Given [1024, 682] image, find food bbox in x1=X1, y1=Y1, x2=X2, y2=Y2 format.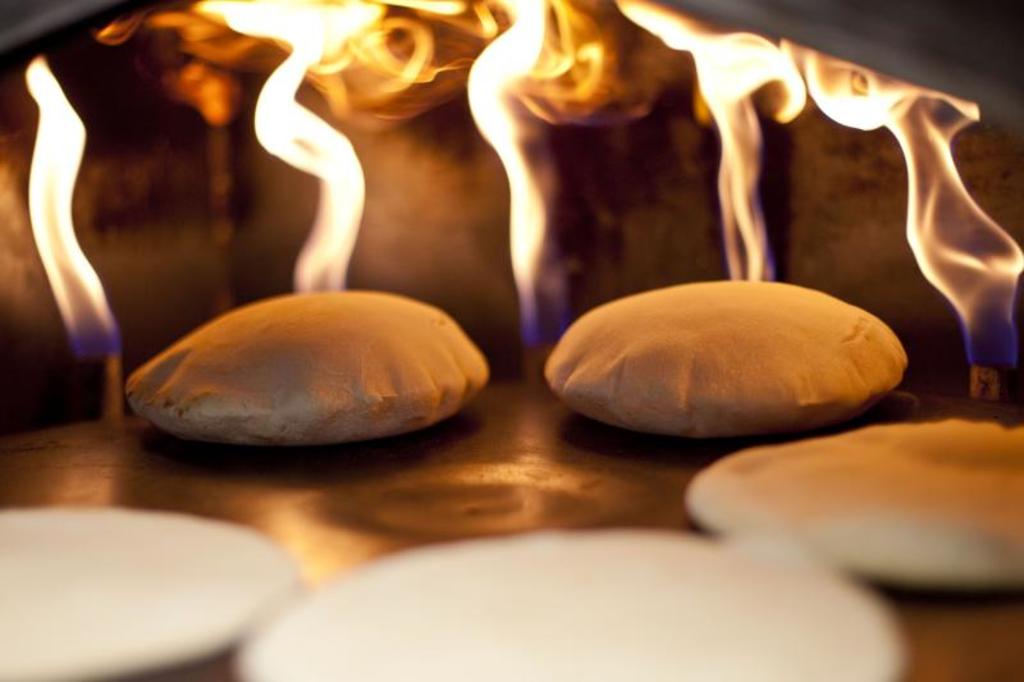
x1=0, y1=502, x2=293, y2=681.
